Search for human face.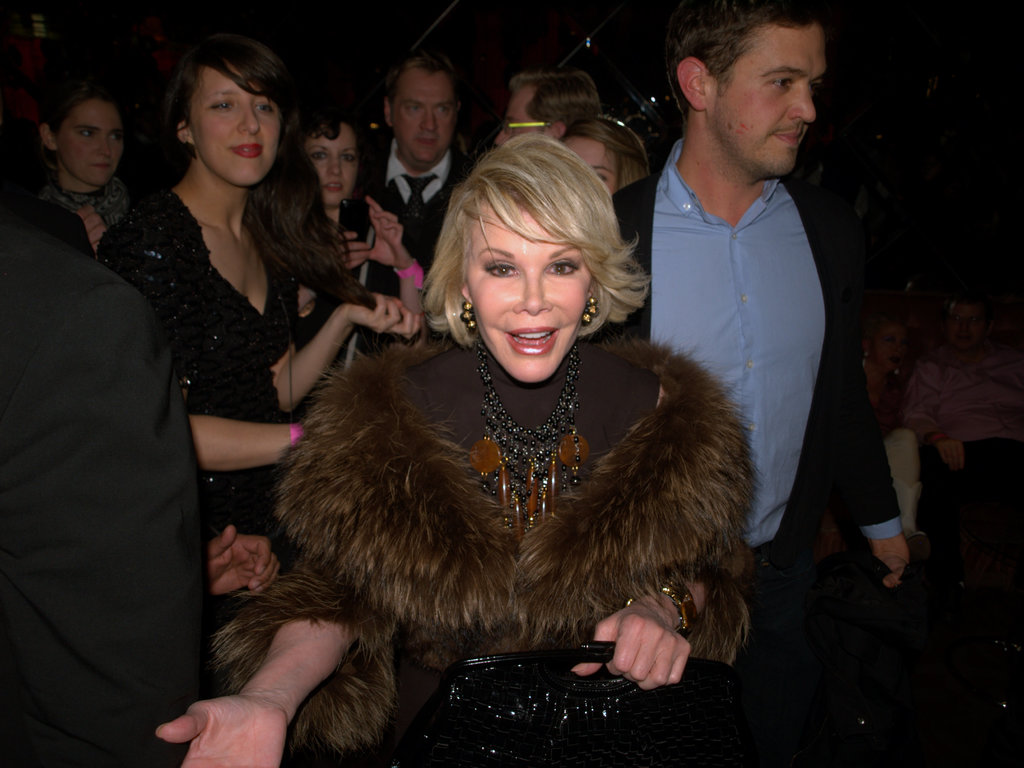
Found at 468, 195, 595, 389.
